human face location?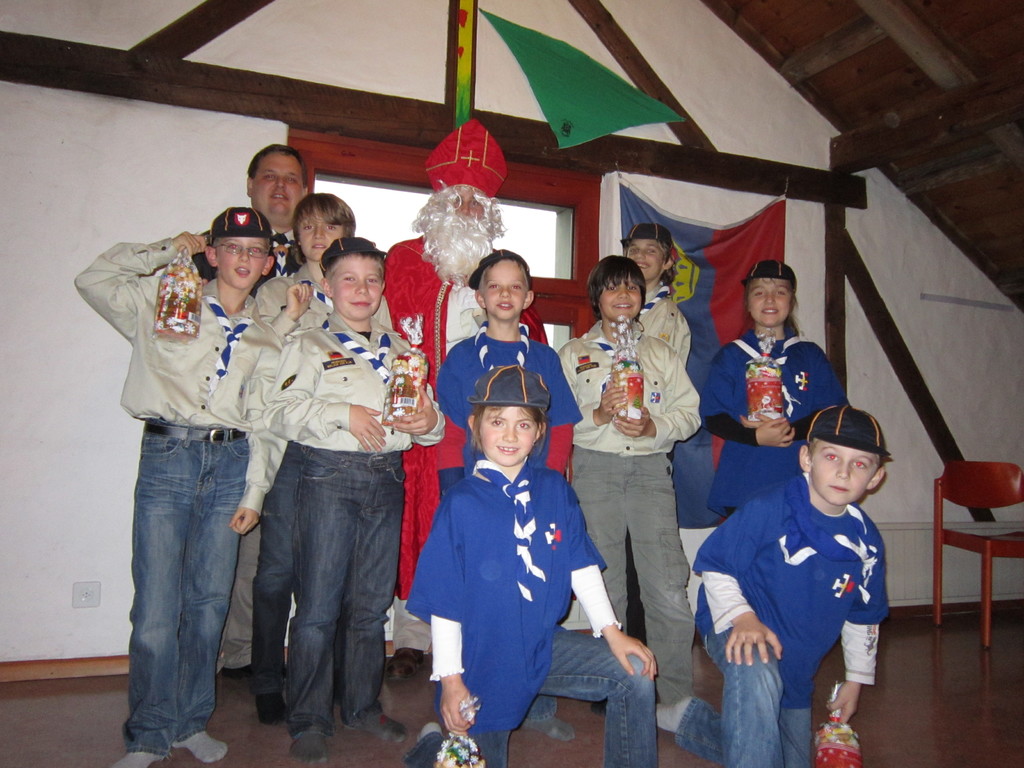
[748,274,790,325]
